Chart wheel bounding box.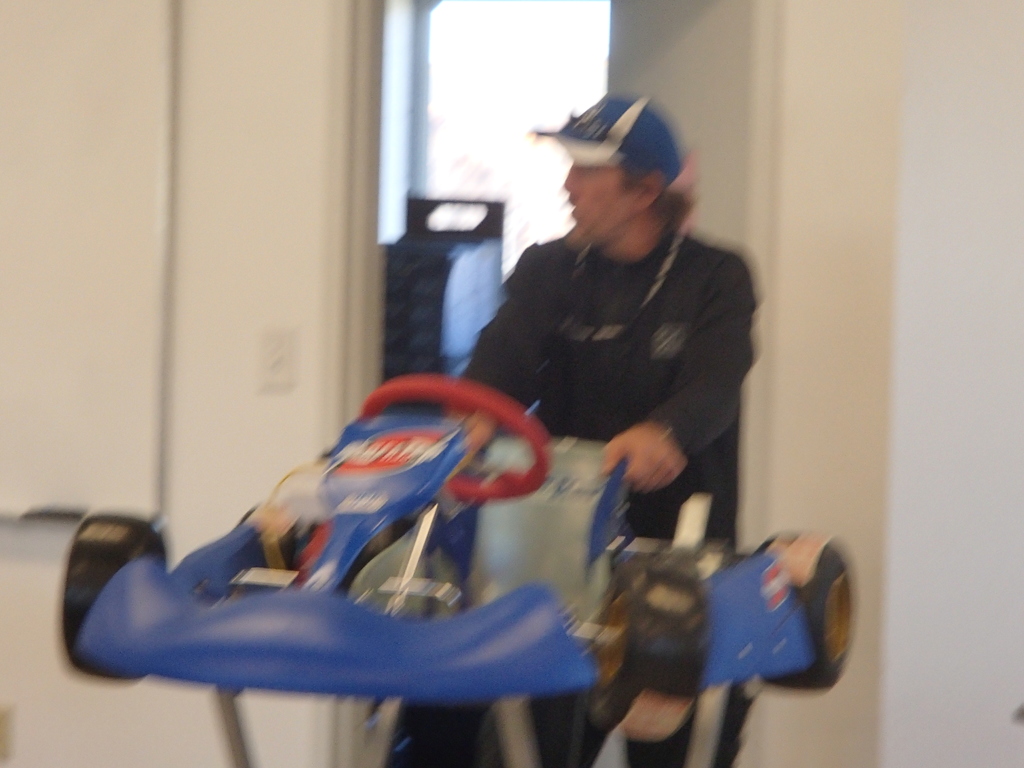
Charted: (363, 370, 564, 509).
